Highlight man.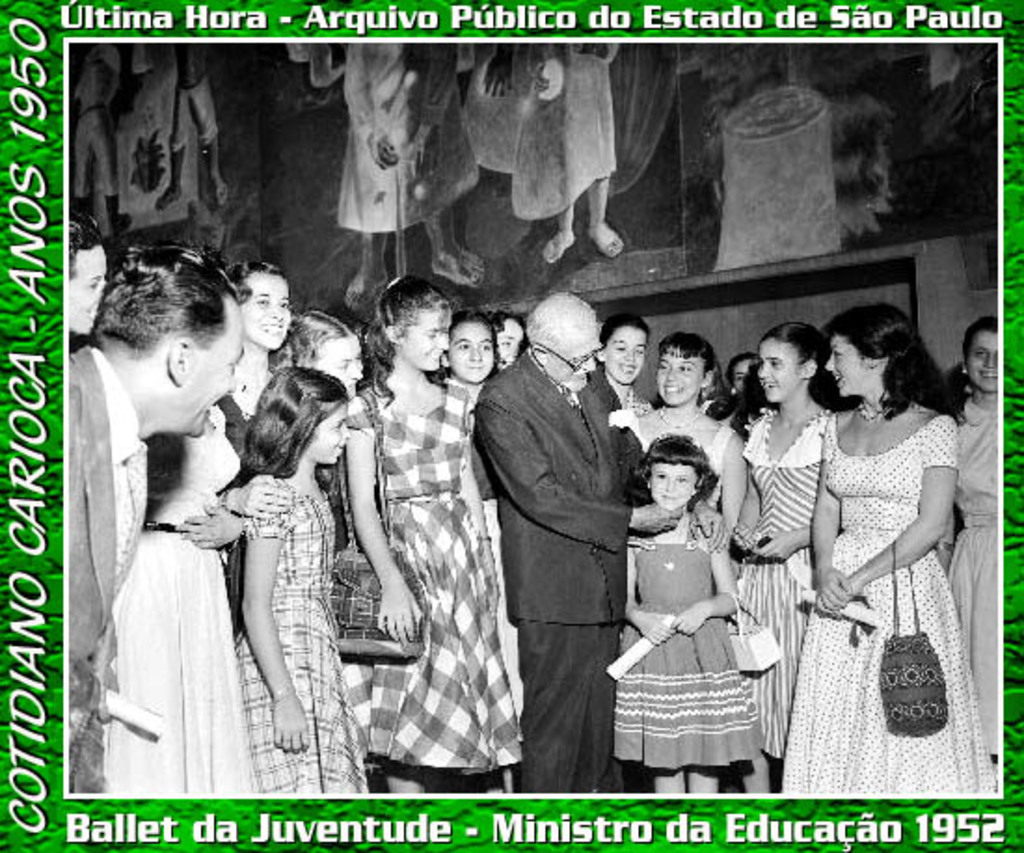
Highlighted region: pyautogui.locateOnScreen(65, 242, 248, 801).
